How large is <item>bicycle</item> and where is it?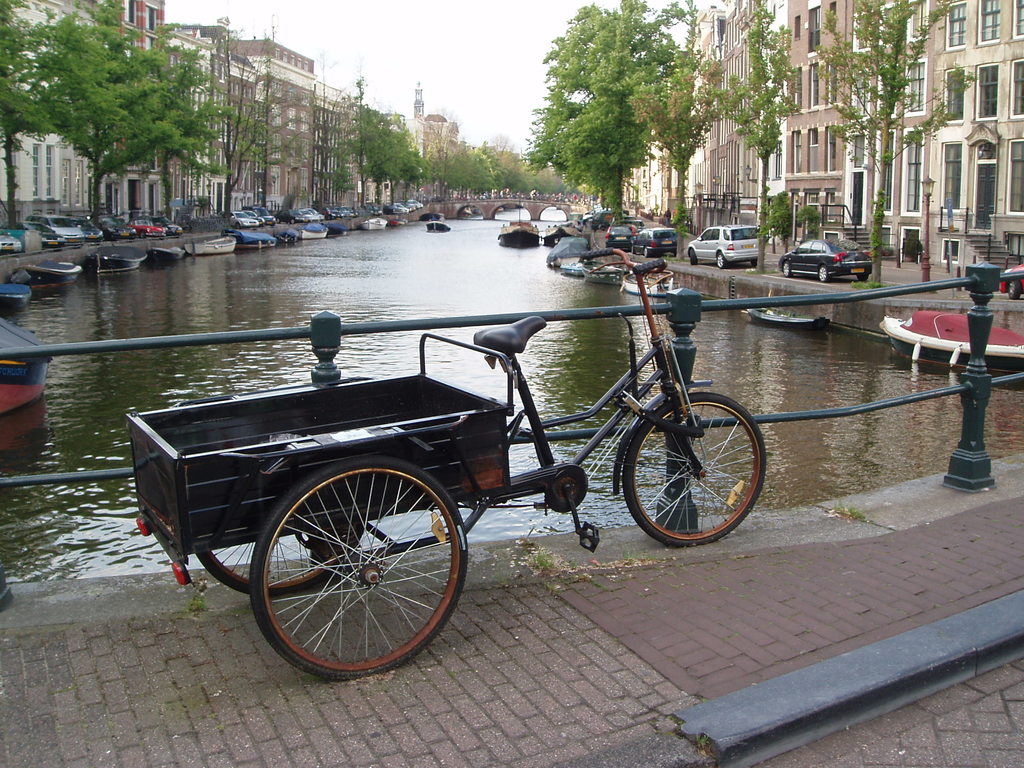
Bounding box: bbox=(126, 249, 762, 672).
